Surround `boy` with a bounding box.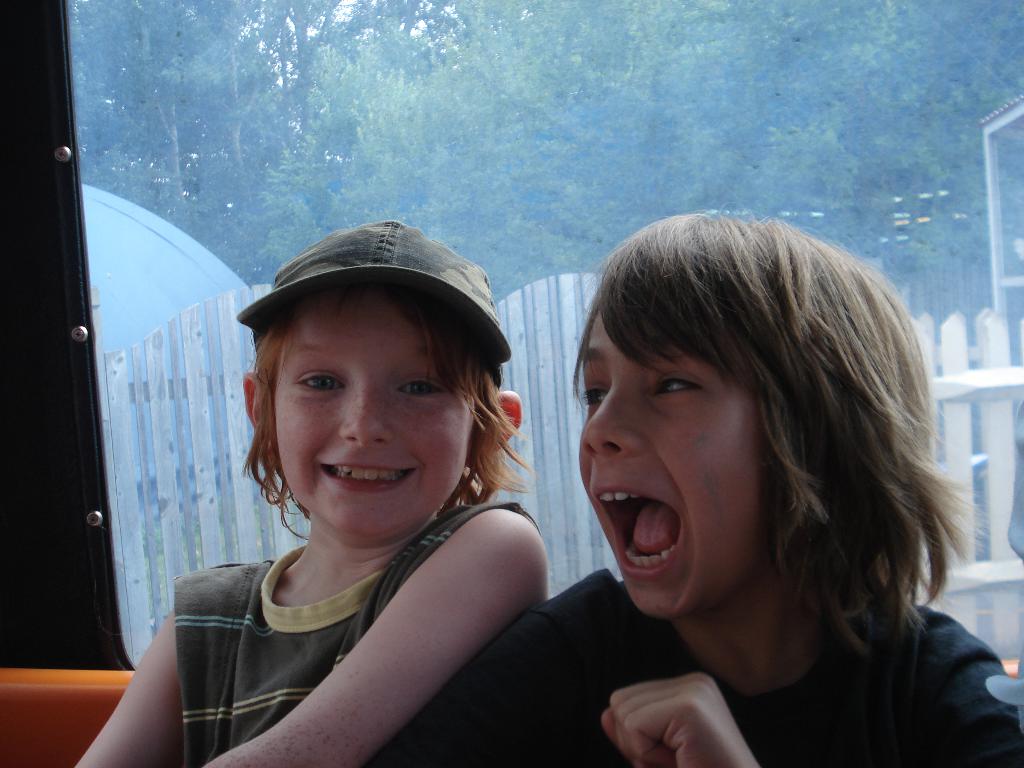
bbox=[71, 216, 550, 767].
